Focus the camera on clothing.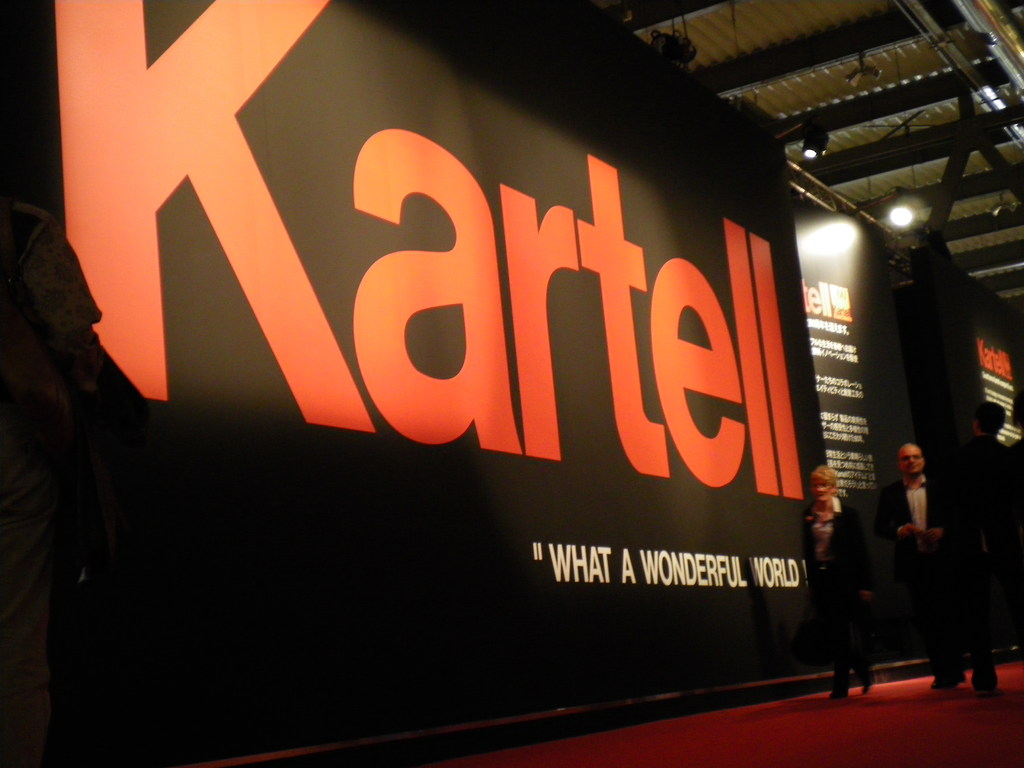
Focus region: (left=943, top=440, right=1014, bottom=675).
